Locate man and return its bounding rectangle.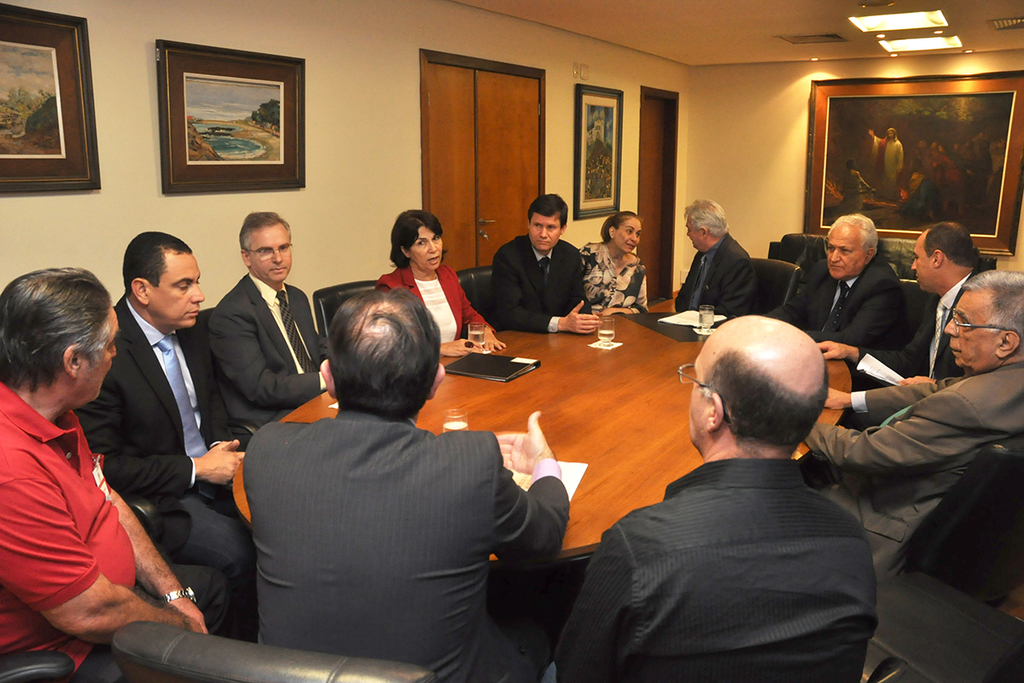
<region>760, 209, 911, 347</region>.
